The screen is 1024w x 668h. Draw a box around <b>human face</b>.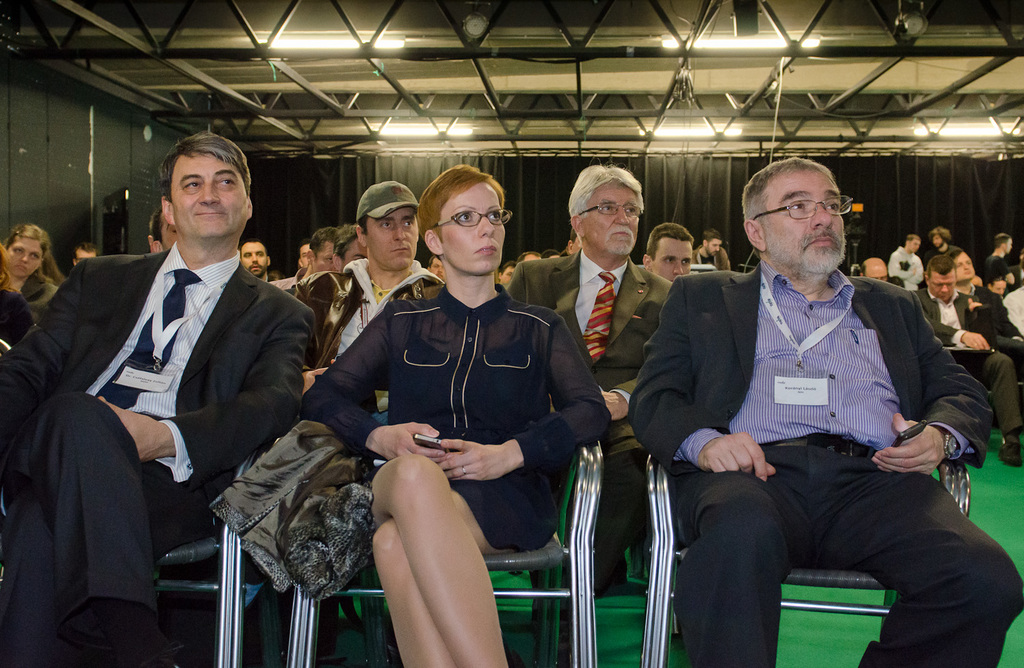
locate(524, 255, 538, 260).
